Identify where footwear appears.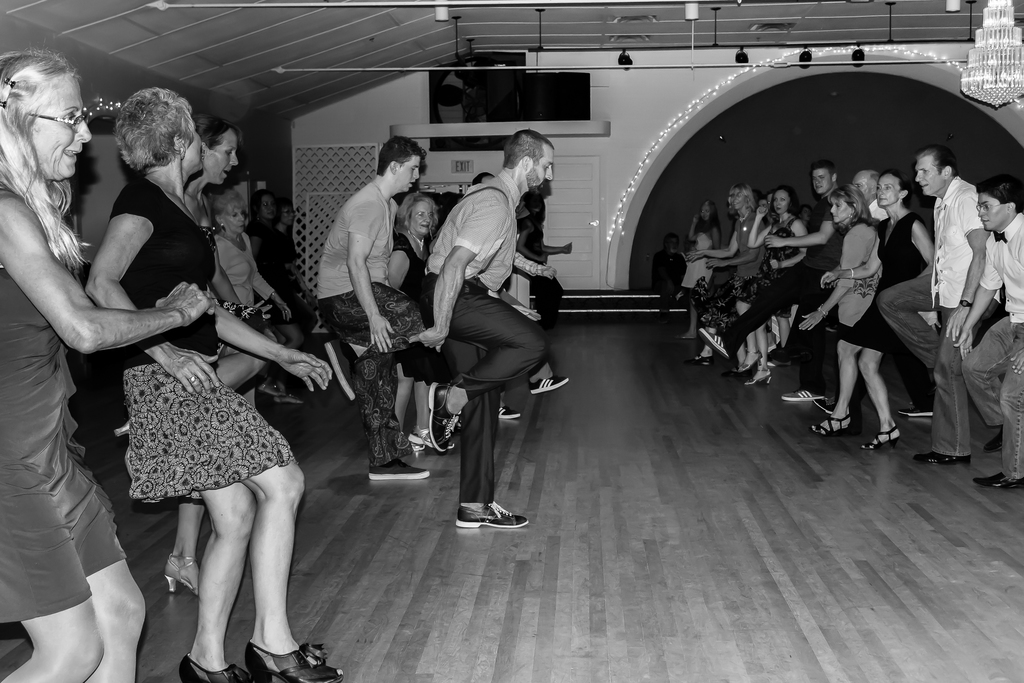
Appears at 696:325:731:357.
